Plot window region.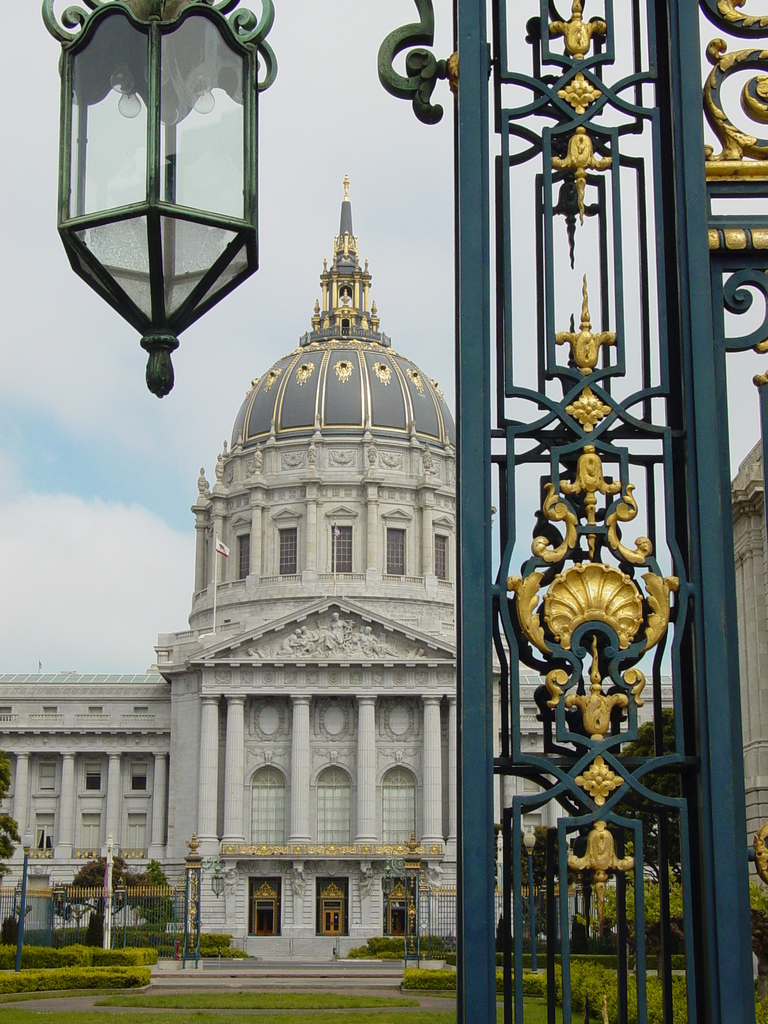
Plotted at (x1=276, y1=527, x2=297, y2=574).
